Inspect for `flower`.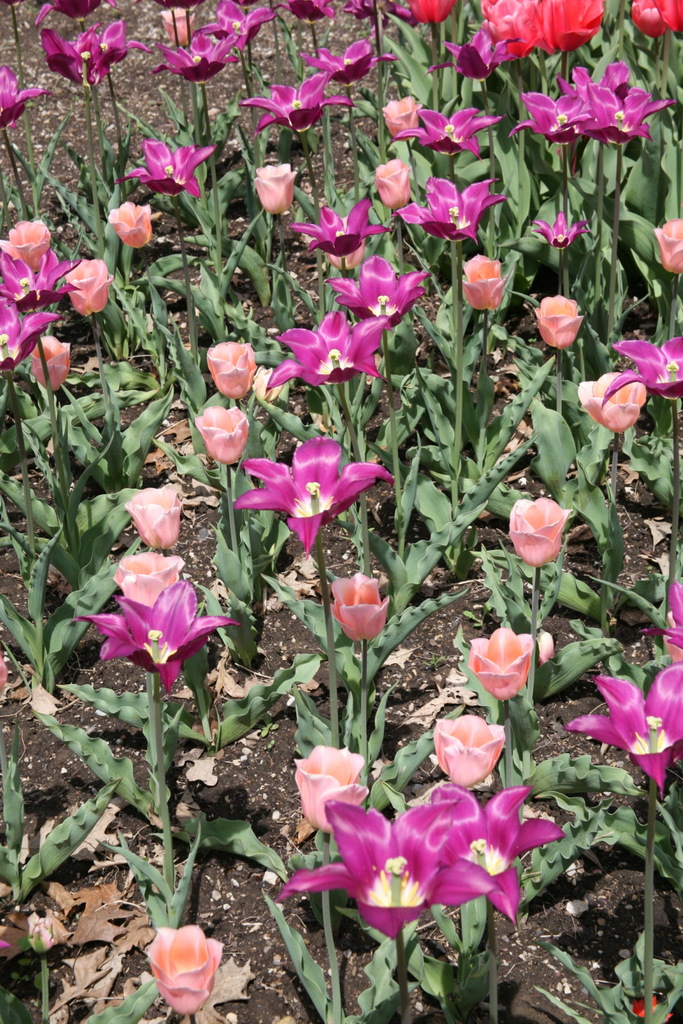
Inspection: 186 400 252 463.
